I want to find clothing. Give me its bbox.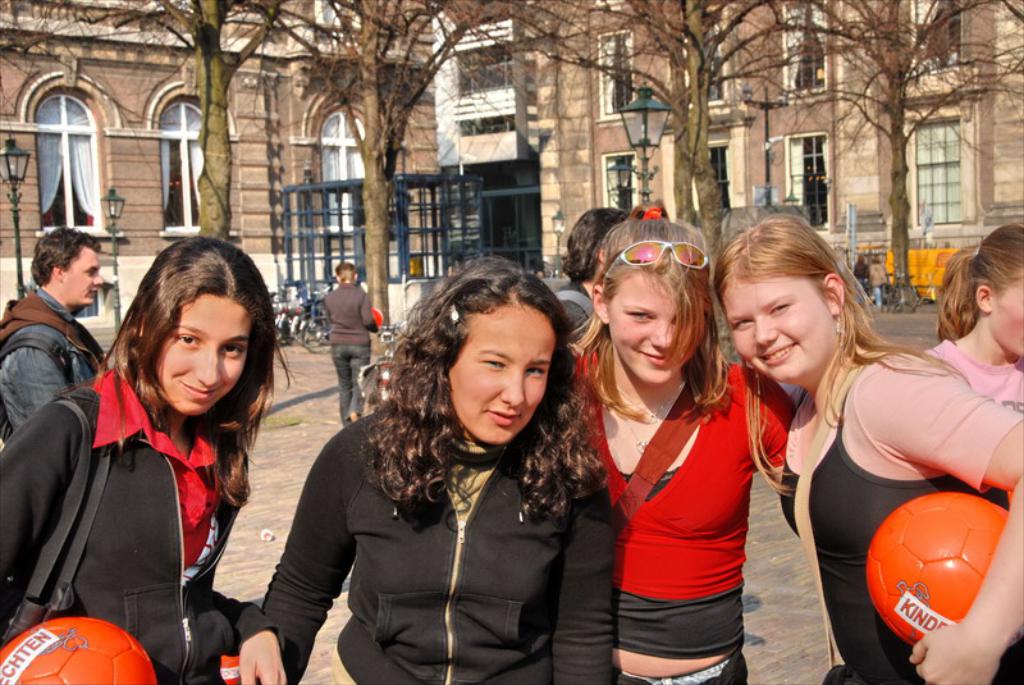
<bbox>850, 260, 868, 302</bbox>.
